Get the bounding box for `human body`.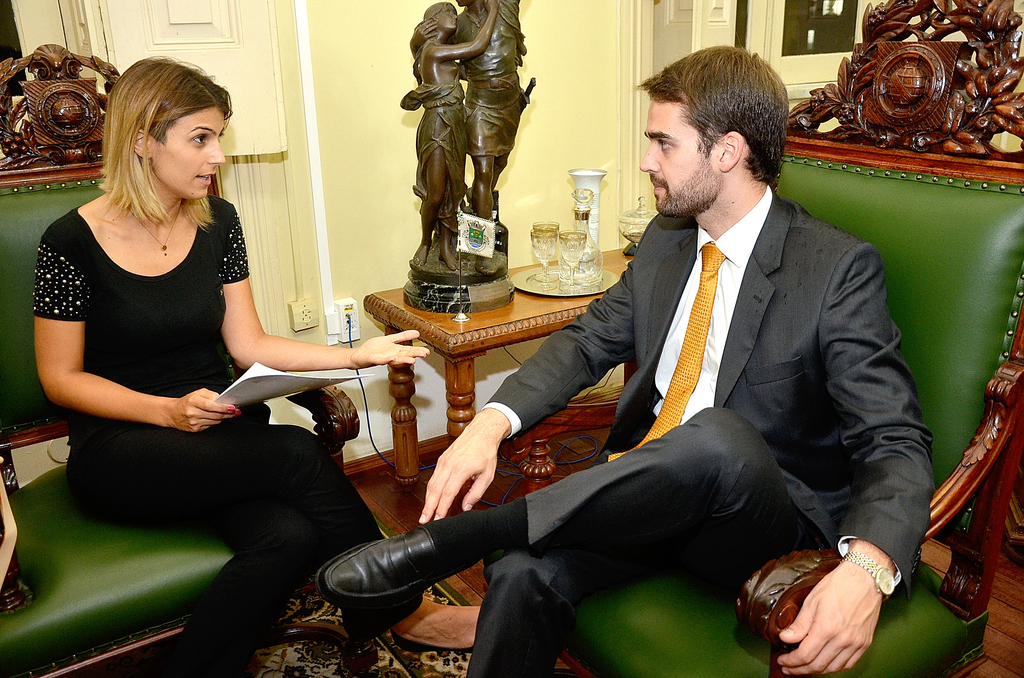
x1=414, y1=0, x2=530, y2=221.
